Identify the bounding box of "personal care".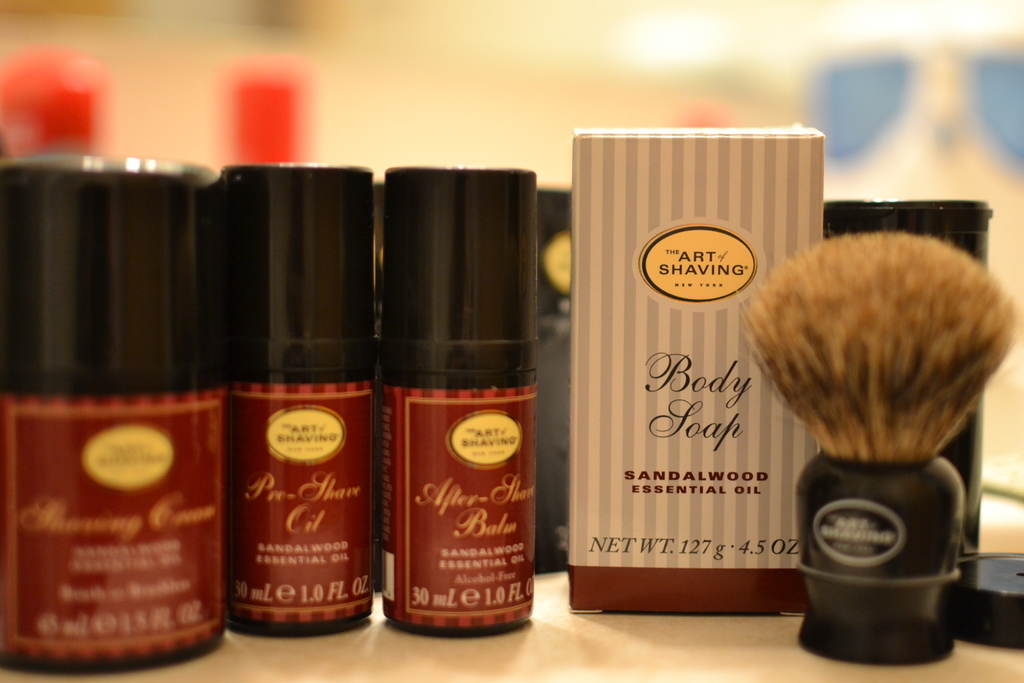
BBox(732, 229, 1011, 663).
